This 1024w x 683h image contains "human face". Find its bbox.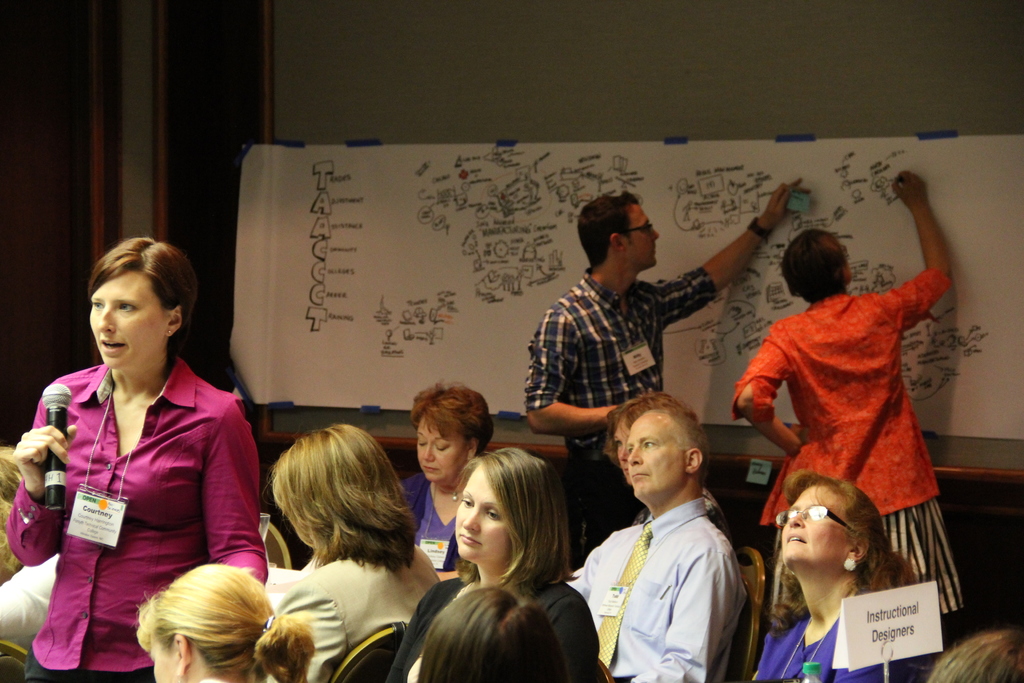
region(780, 481, 840, 574).
